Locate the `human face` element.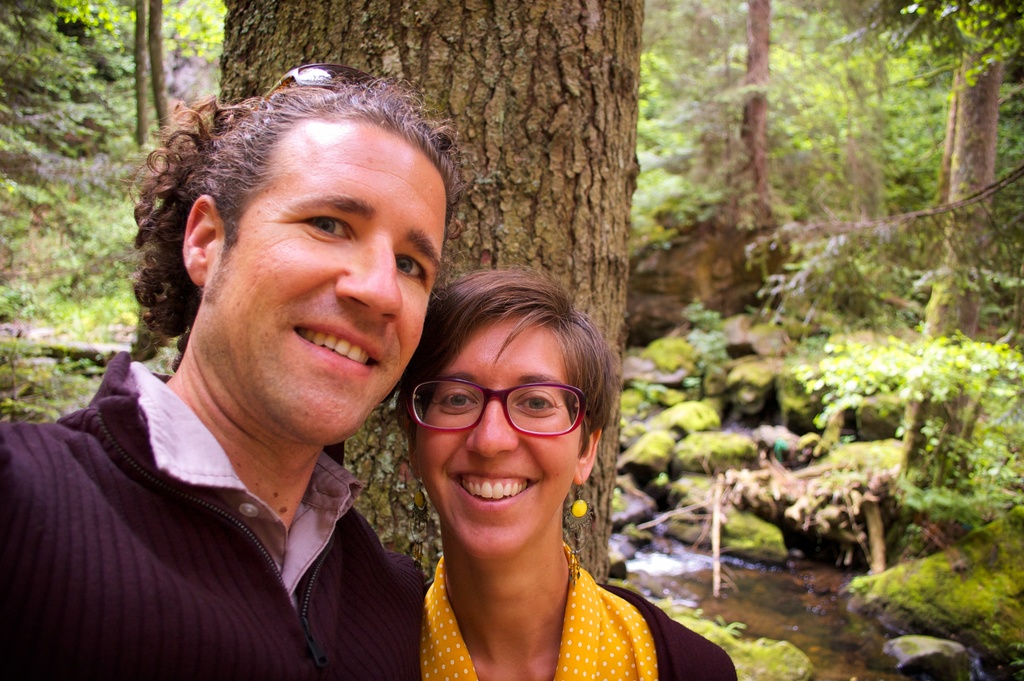
Element bbox: 204,134,442,439.
